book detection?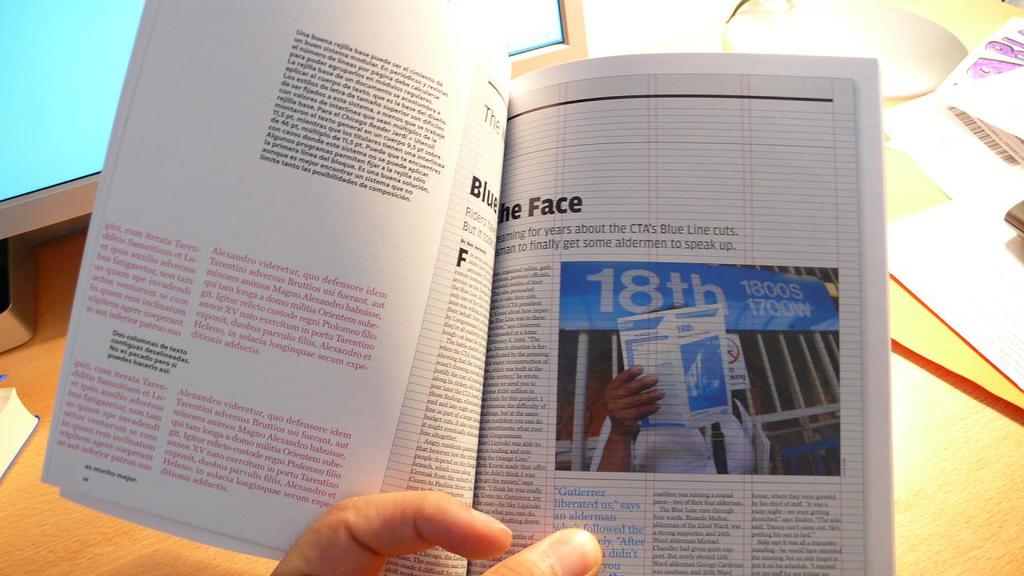
x1=78 y1=0 x2=929 y2=560
